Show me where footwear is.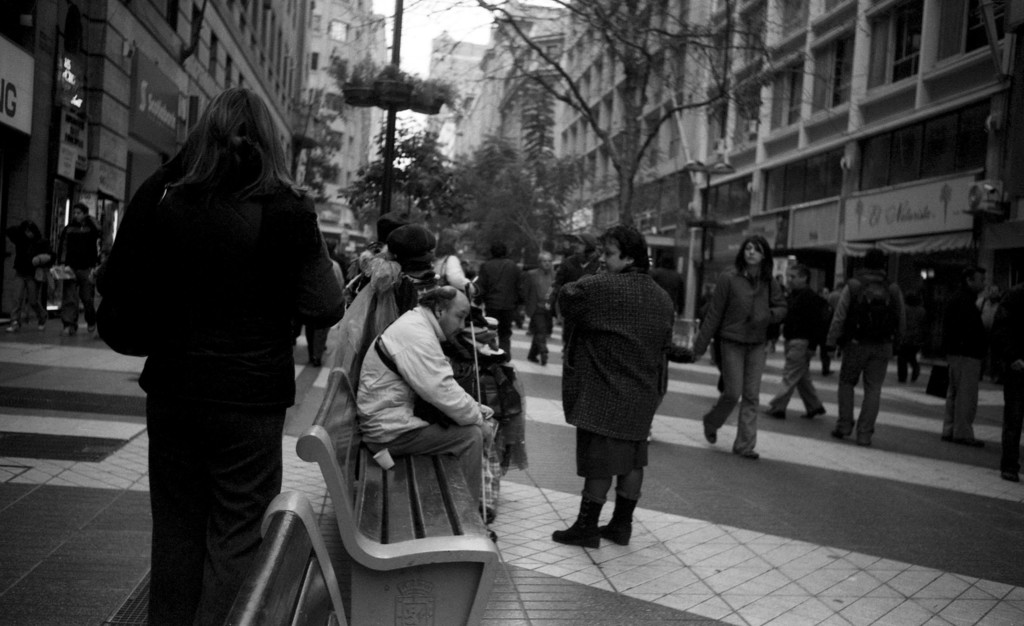
footwear is at 701 415 716 443.
